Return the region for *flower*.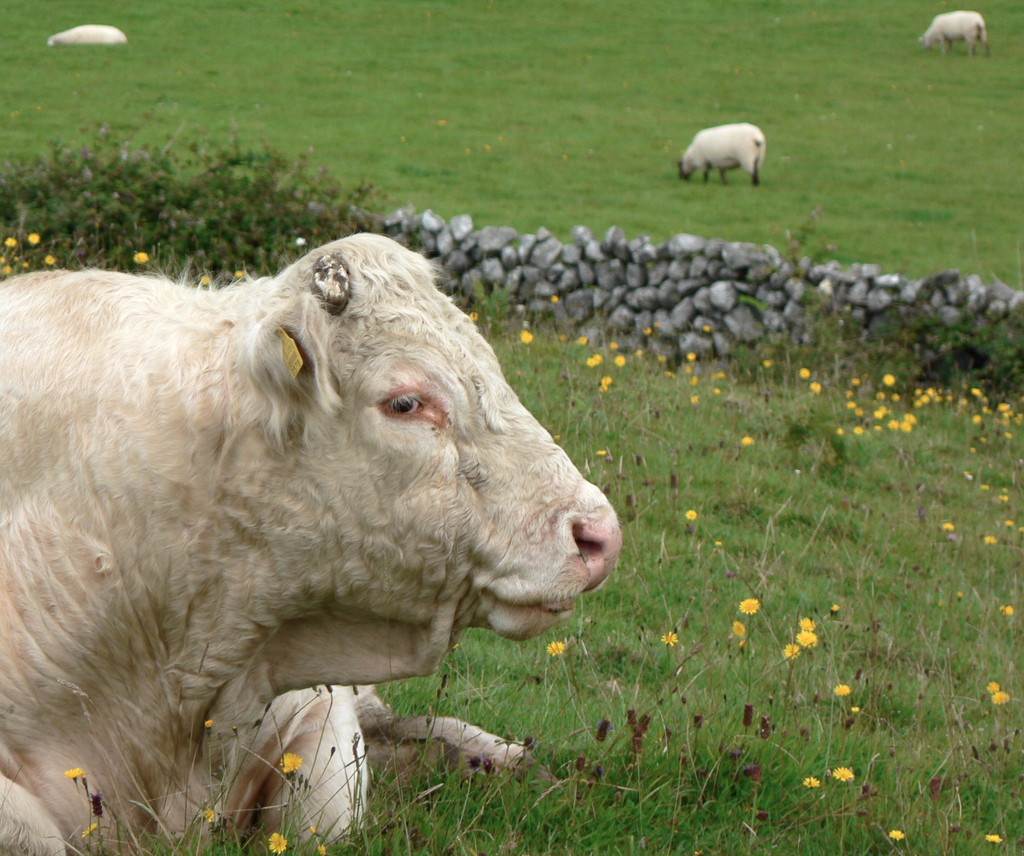
bbox=[781, 638, 805, 660].
